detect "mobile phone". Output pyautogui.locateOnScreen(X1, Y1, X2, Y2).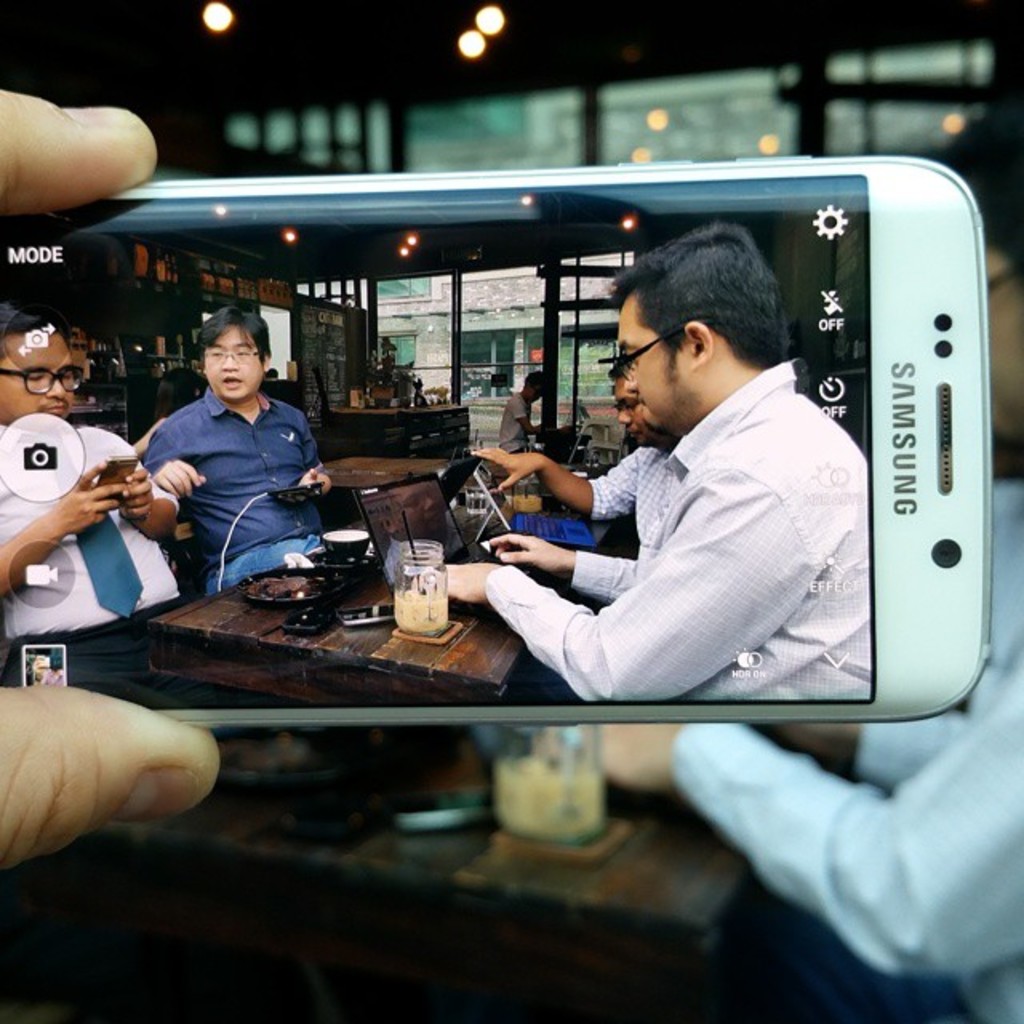
pyautogui.locateOnScreen(0, 163, 989, 726).
